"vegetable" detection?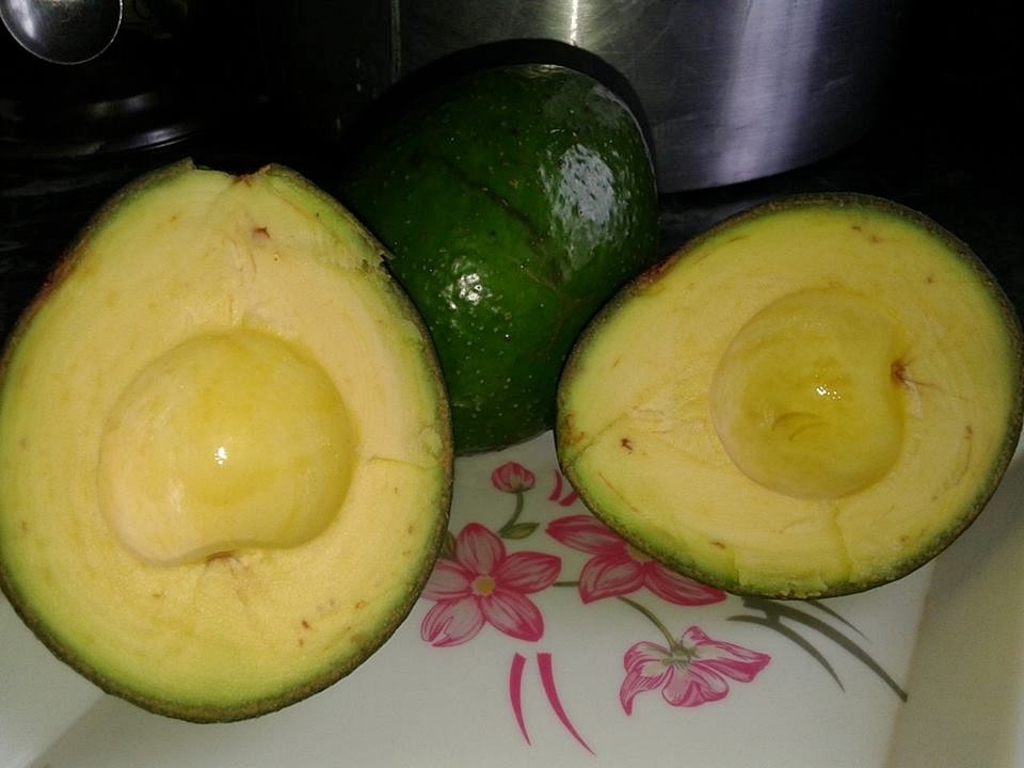
bbox=[347, 67, 667, 459]
